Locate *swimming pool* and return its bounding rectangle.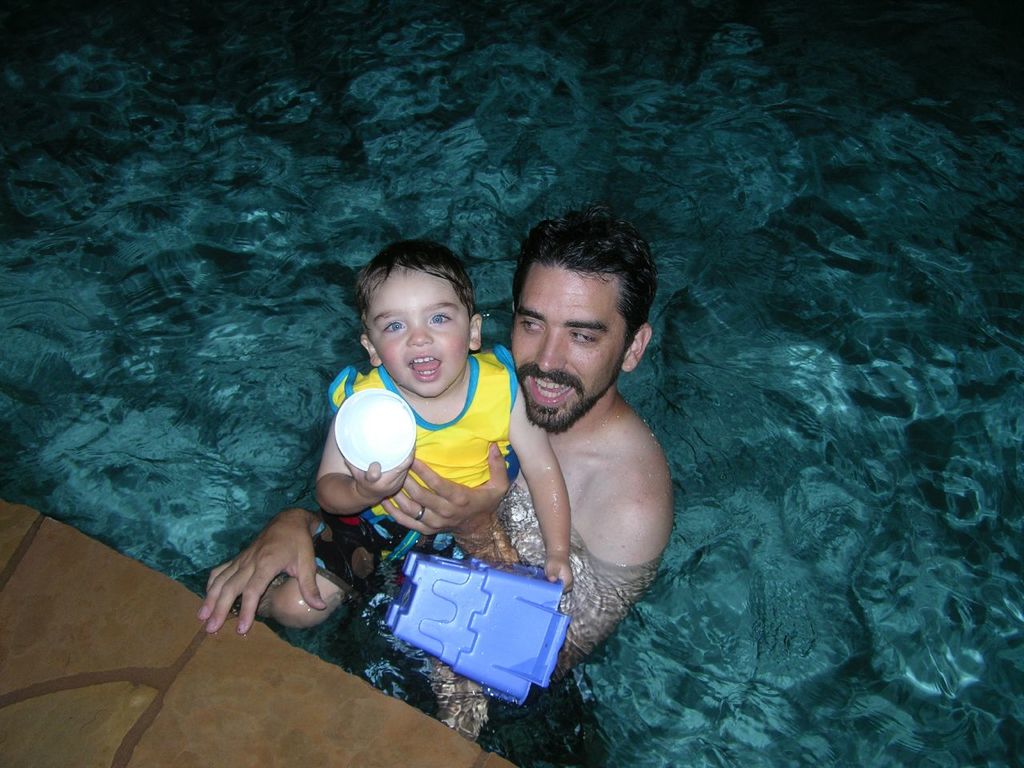
<region>0, 0, 1023, 767</region>.
